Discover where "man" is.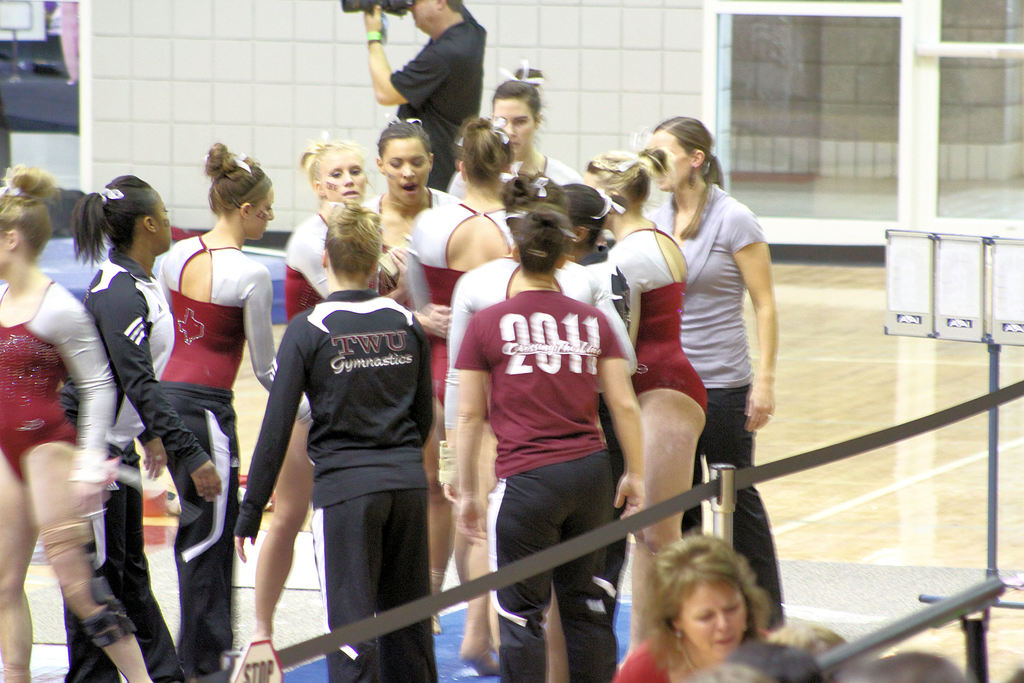
Discovered at <box>364,0,488,189</box>.
